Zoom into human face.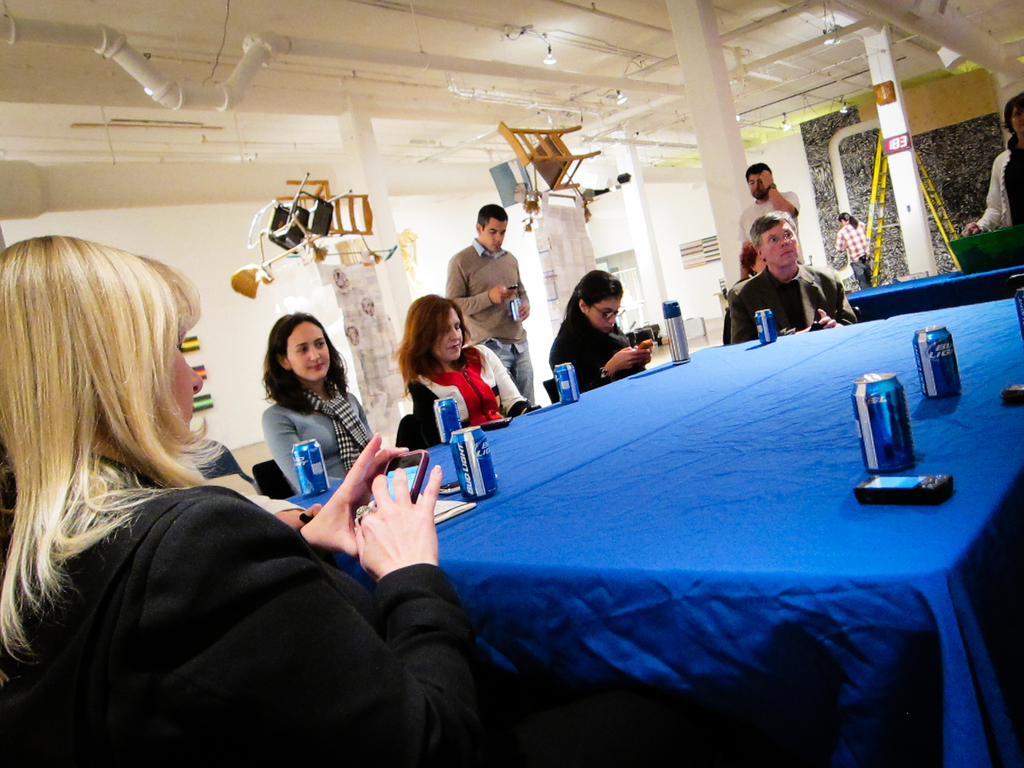
Zoom target: [left=760, top=221, right=797, bottom=267].
